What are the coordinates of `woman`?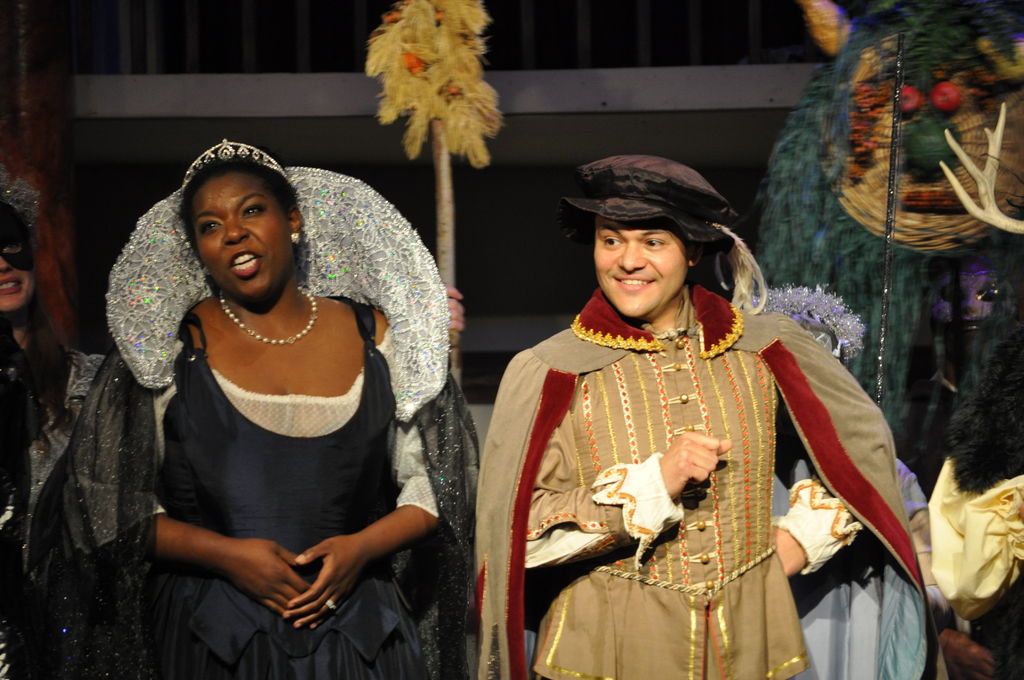
BBox(473, 158, 934, 679).
